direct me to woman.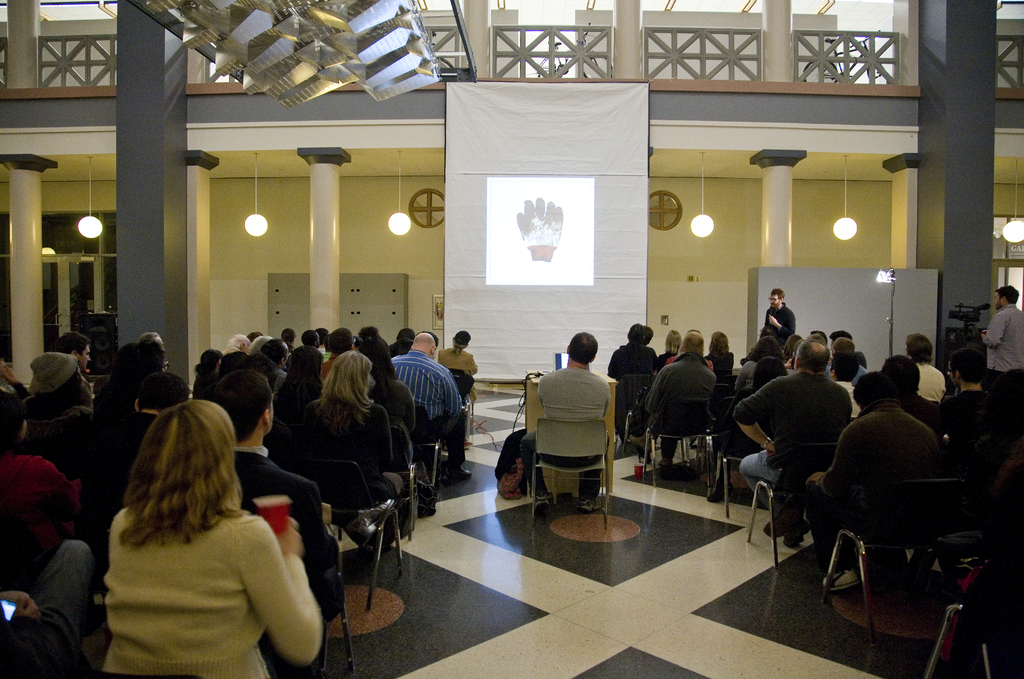
Direction: {"left": 906, "top": 334, "right": 954, "bottom": 407}.
